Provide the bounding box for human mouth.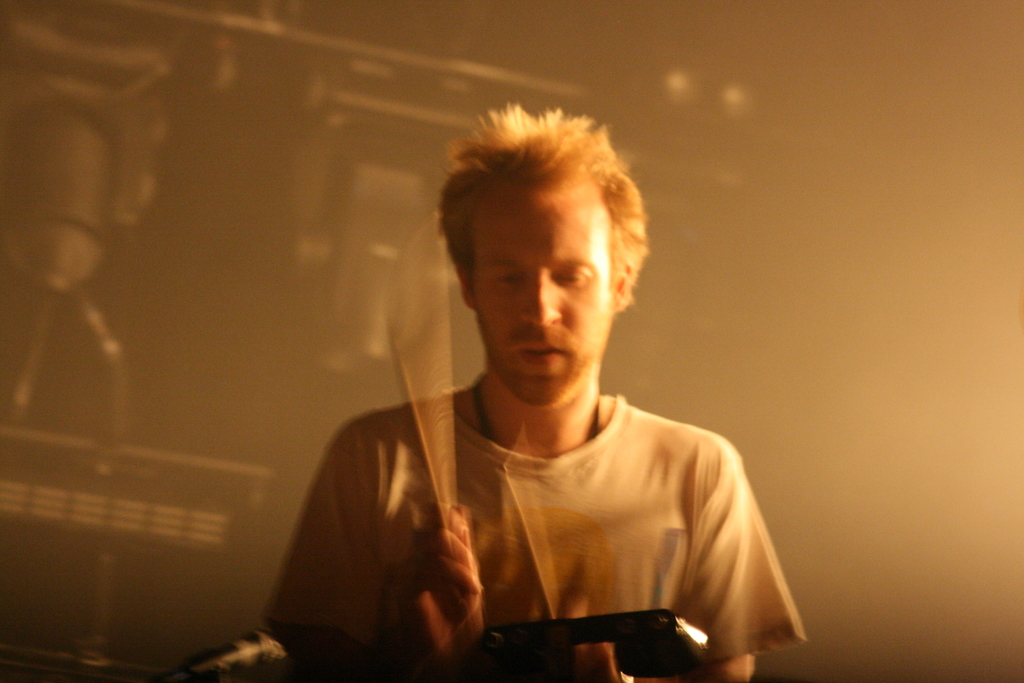
<region>515, 339, 568, 370</region>.
